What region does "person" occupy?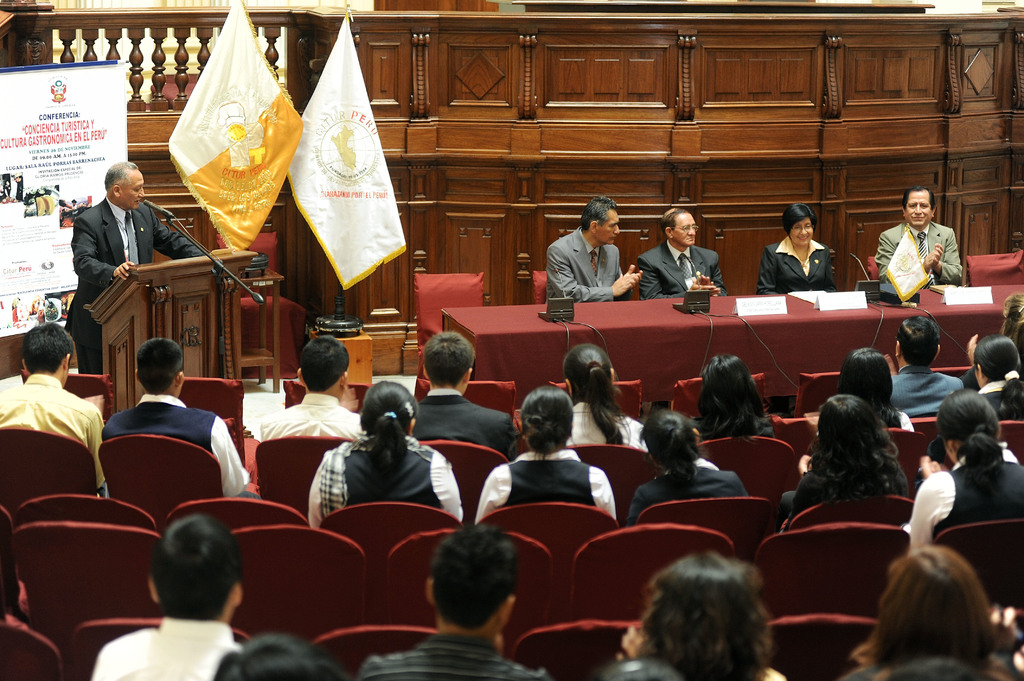
bbox=(59, 159, 211, 378).
